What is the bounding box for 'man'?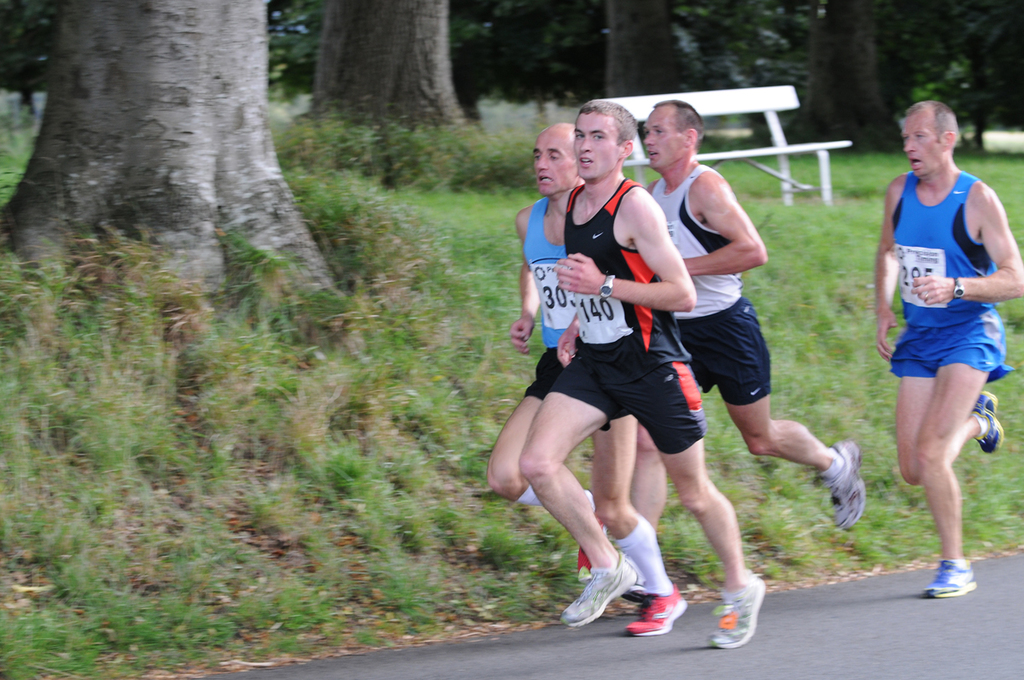
<region>614, 97, 864, 607</region>.
